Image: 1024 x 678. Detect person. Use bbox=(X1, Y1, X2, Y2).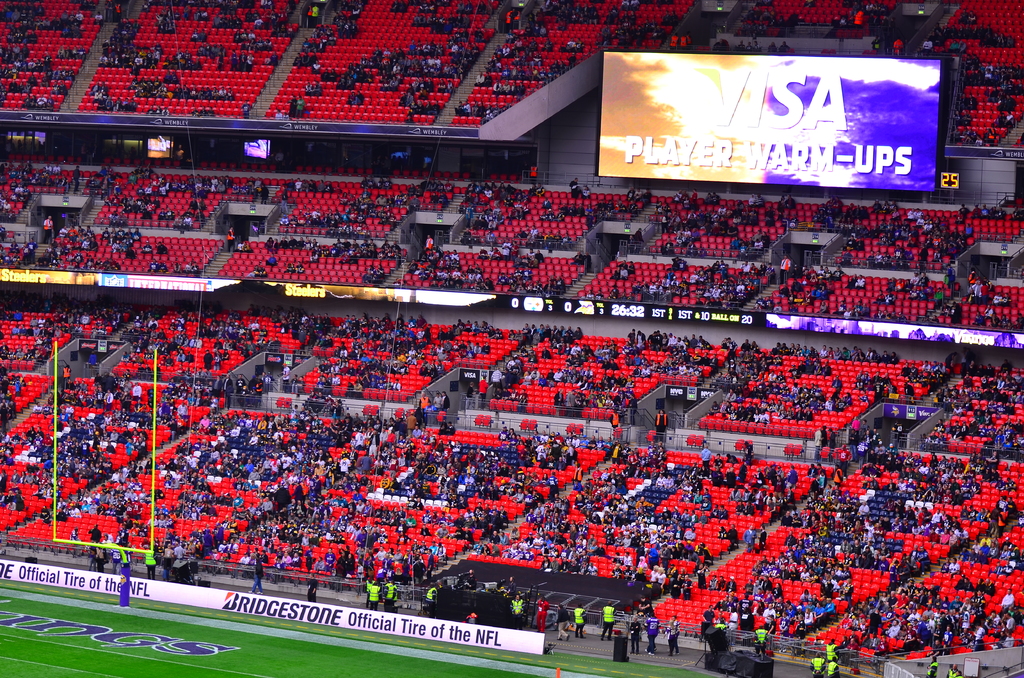
bbox=(663, 616, 680, 654).
